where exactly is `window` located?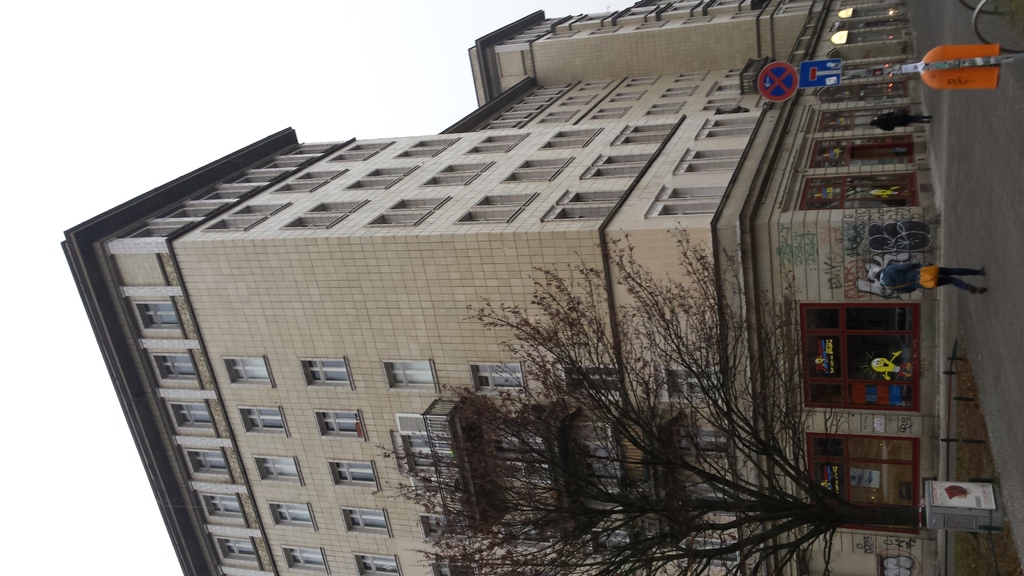
Its bounding box is box(157, 356, 194, 374).
